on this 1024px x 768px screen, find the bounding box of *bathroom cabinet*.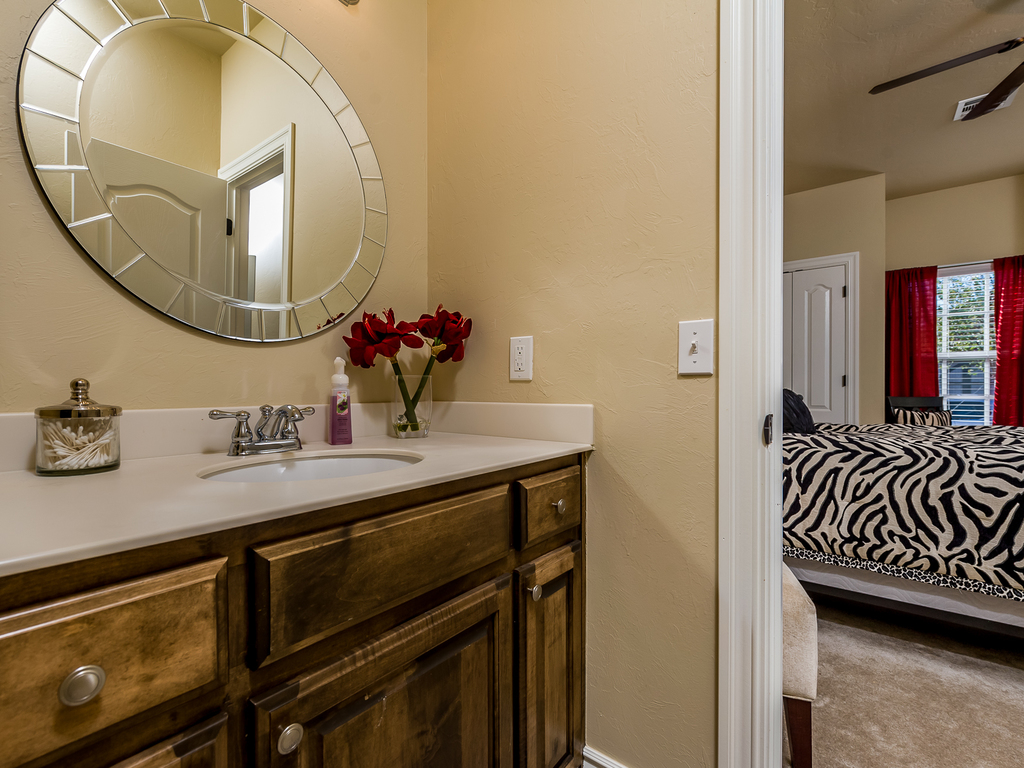
Bounding box: (x1=0, y1=445, x2=593, y2=767).
